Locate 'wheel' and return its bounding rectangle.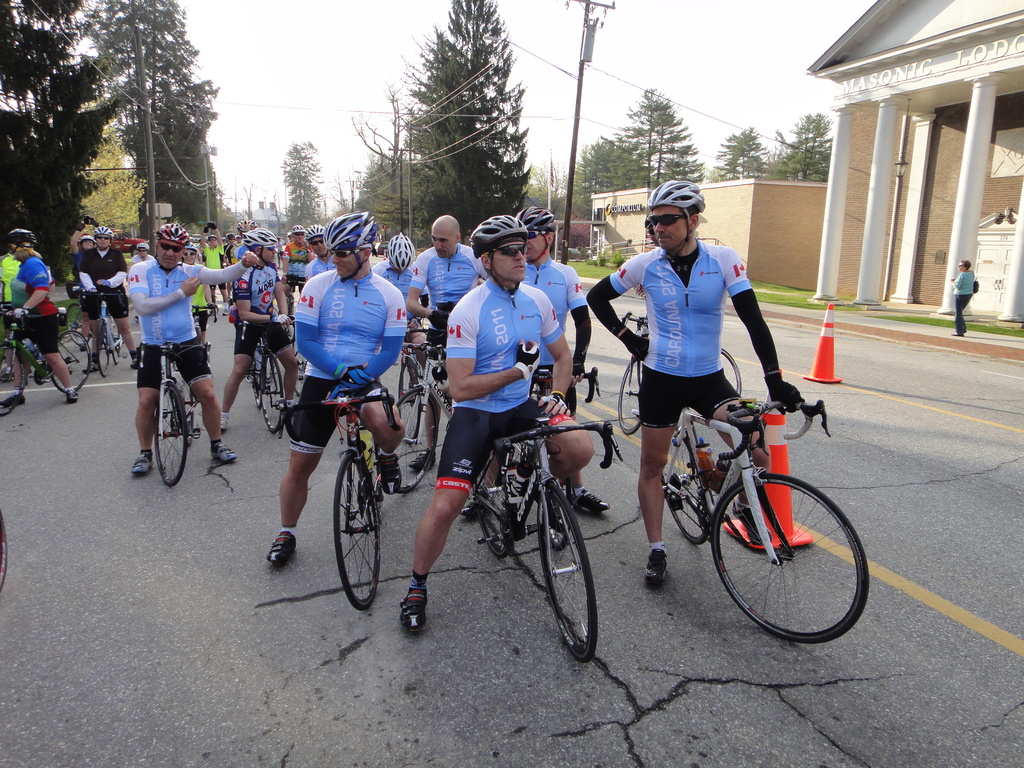
bbox=(716, 347, 742, 403).
